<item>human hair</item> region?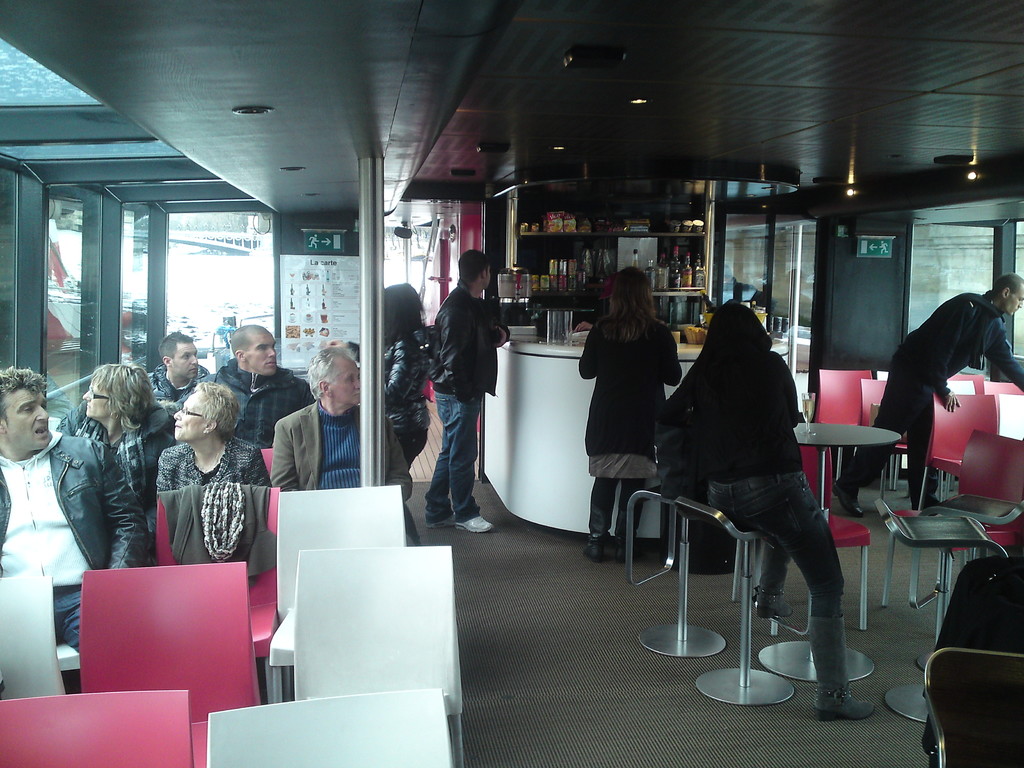
x1=157, y1=330, x2=194, y2=355
